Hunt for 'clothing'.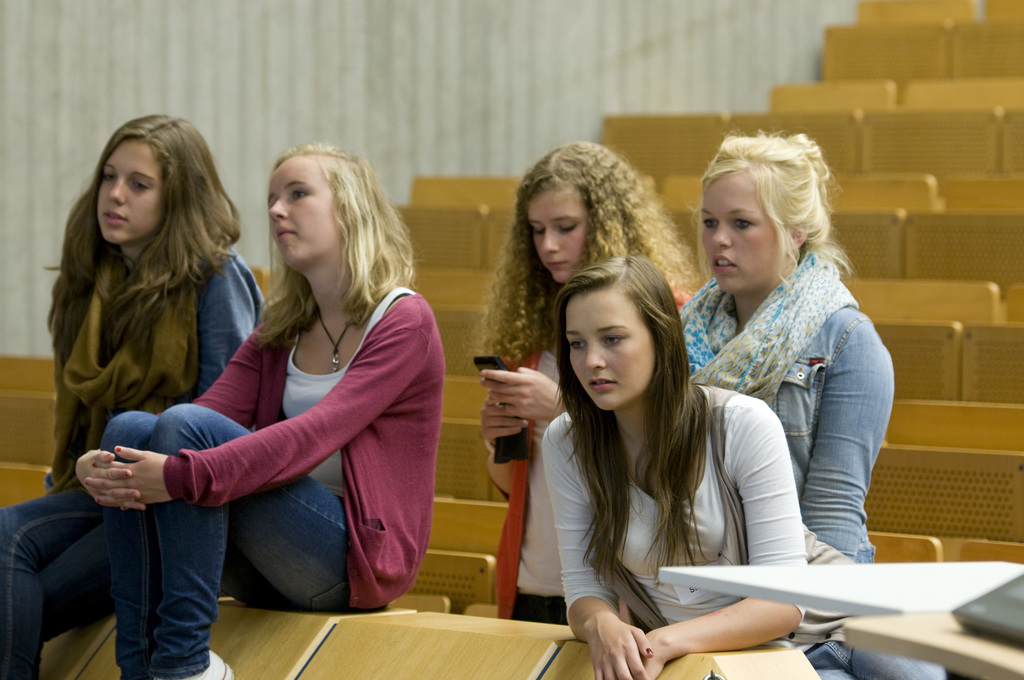
Hunted down at {"x1": 74, "y1": 285, "x2": 471, "y2": 679}.
